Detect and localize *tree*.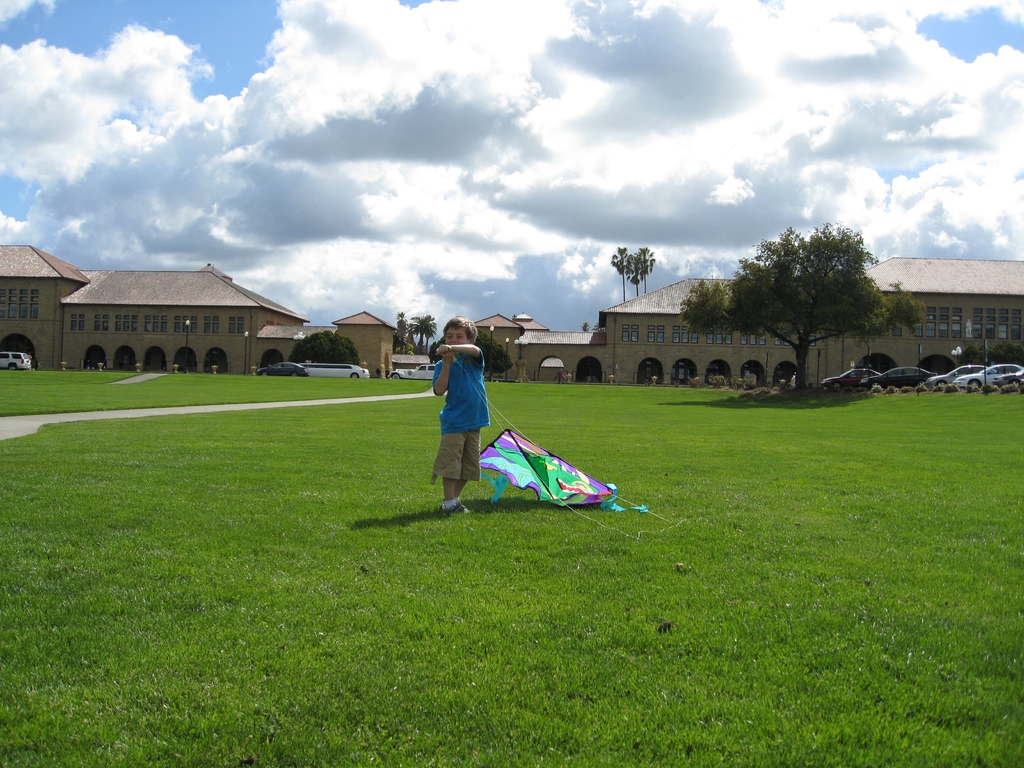
Localized at {"x1": 410, "y1": 301, "x2": 437, "y2": 351}.
